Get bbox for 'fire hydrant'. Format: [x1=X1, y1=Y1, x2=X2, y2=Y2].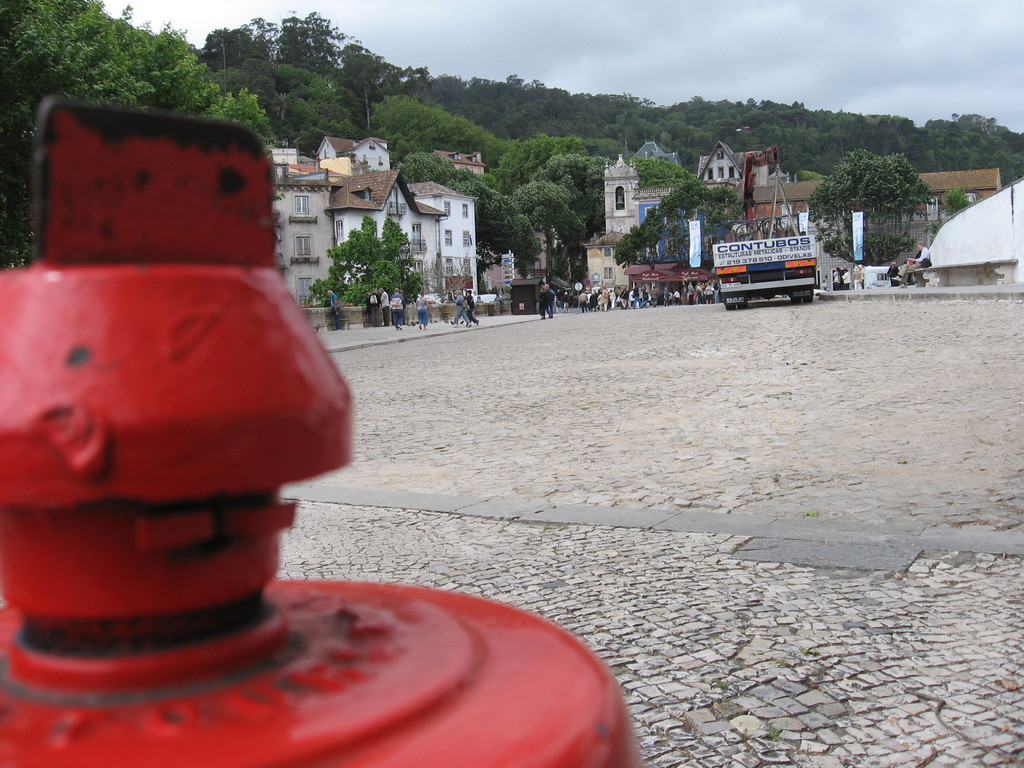
[x1=0, y1=97, x2=643, y2=767].
